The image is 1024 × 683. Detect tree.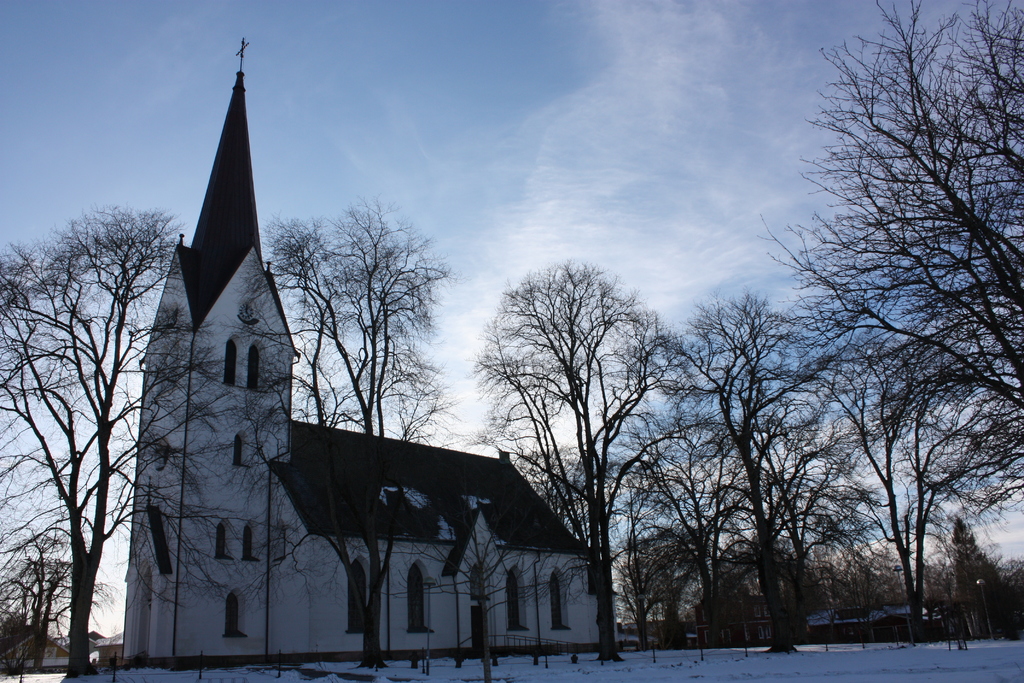
Detection: <bbox>380, 415, 589, 682</bbox>.
